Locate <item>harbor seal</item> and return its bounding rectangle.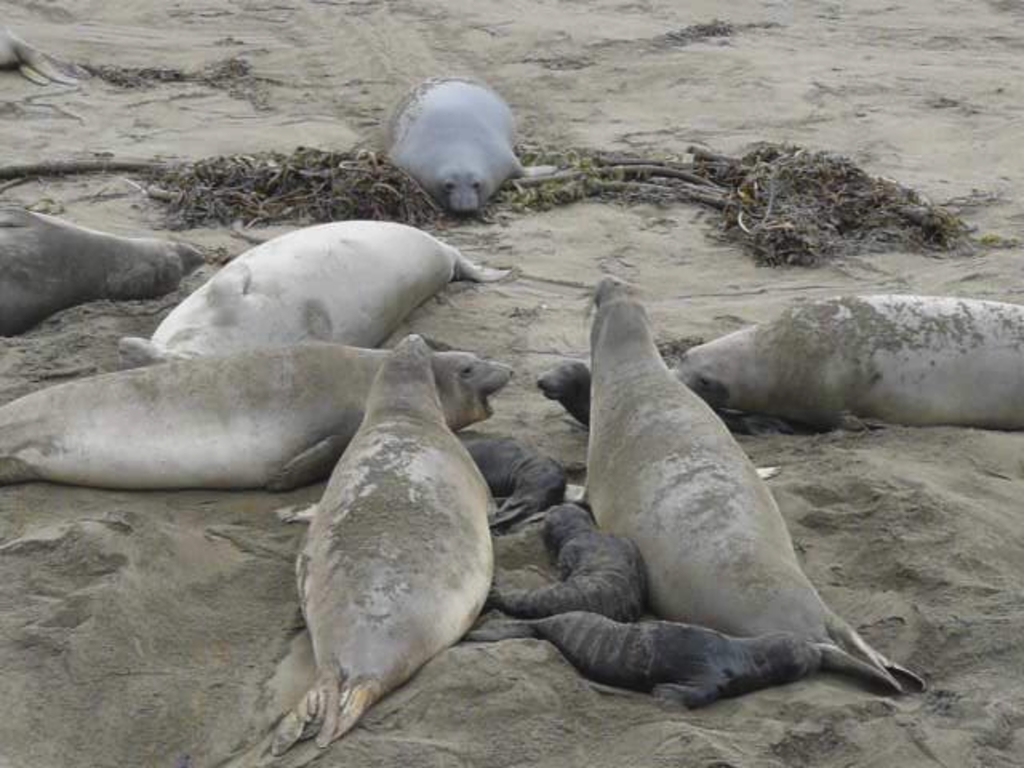
0, 350, 515, 494.
